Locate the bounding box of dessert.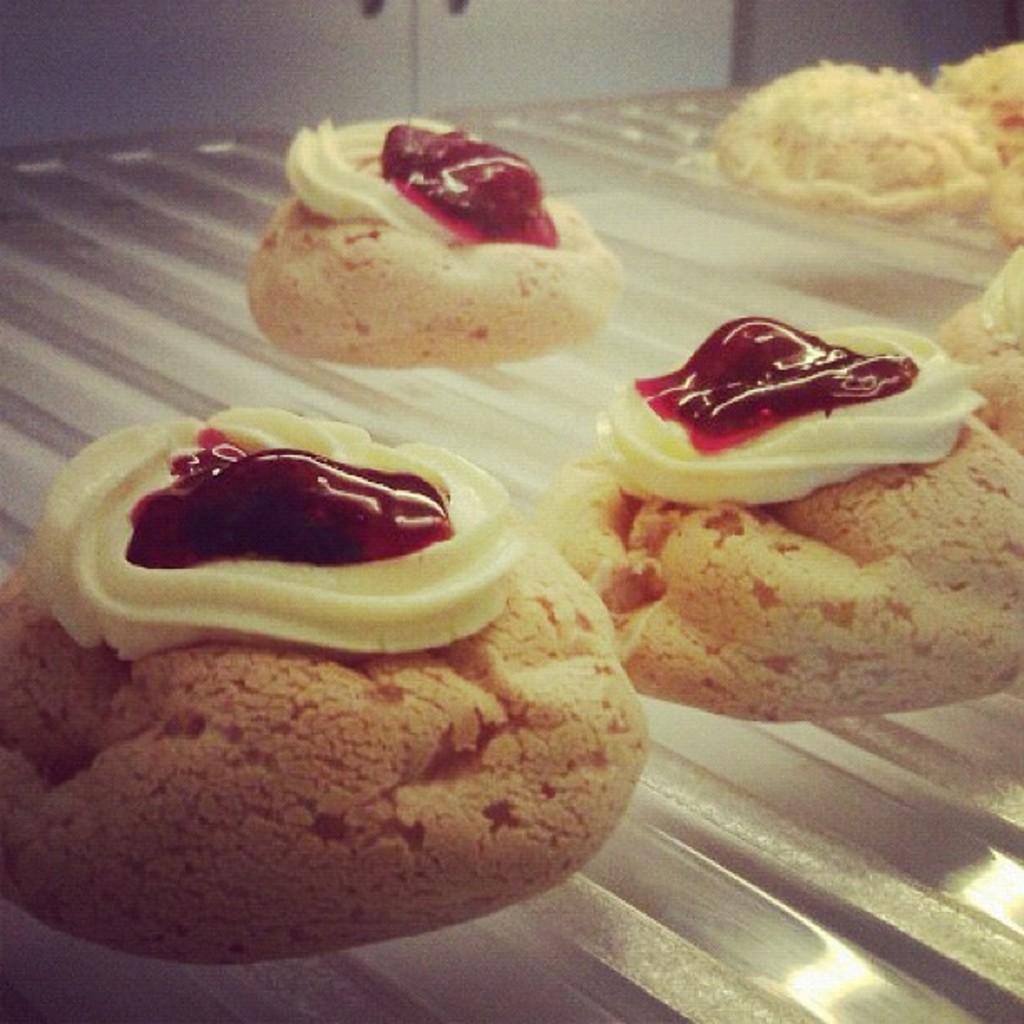
Bounding box: [left=33, top=410, right=636, bottom=902].
